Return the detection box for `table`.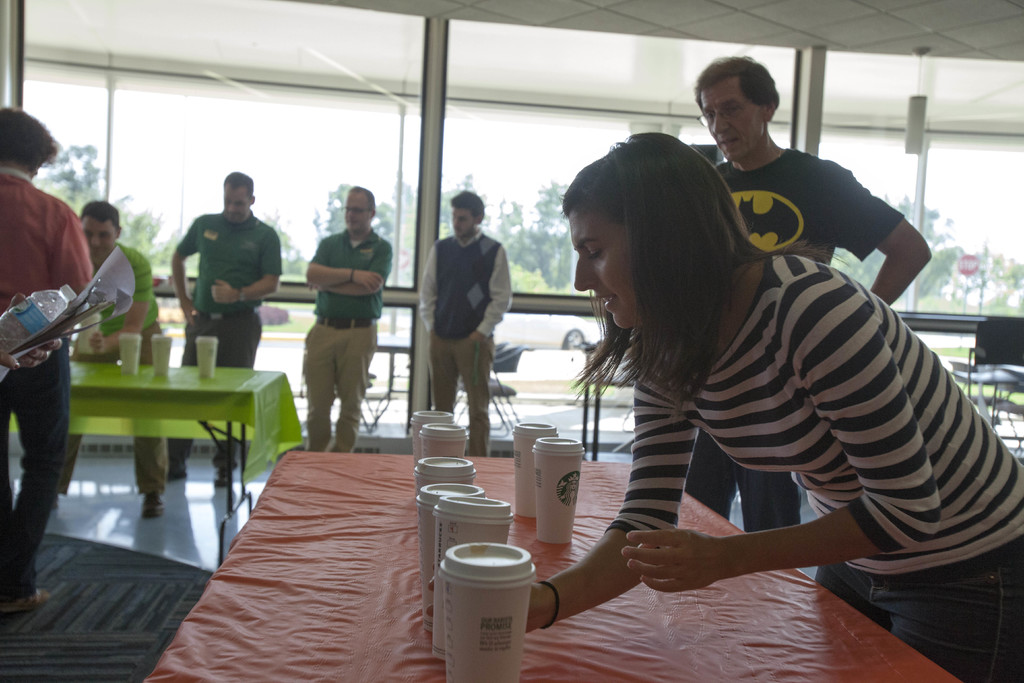
(4, 363, 303, 564).
